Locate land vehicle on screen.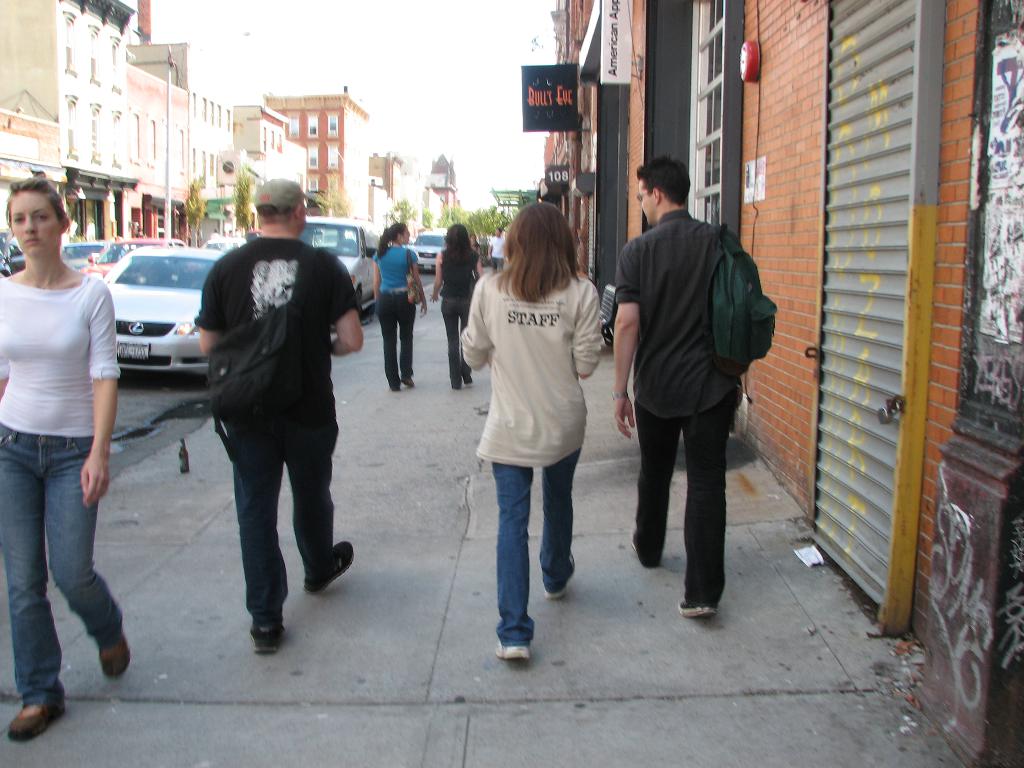
On screen at 62/241/128/270.
